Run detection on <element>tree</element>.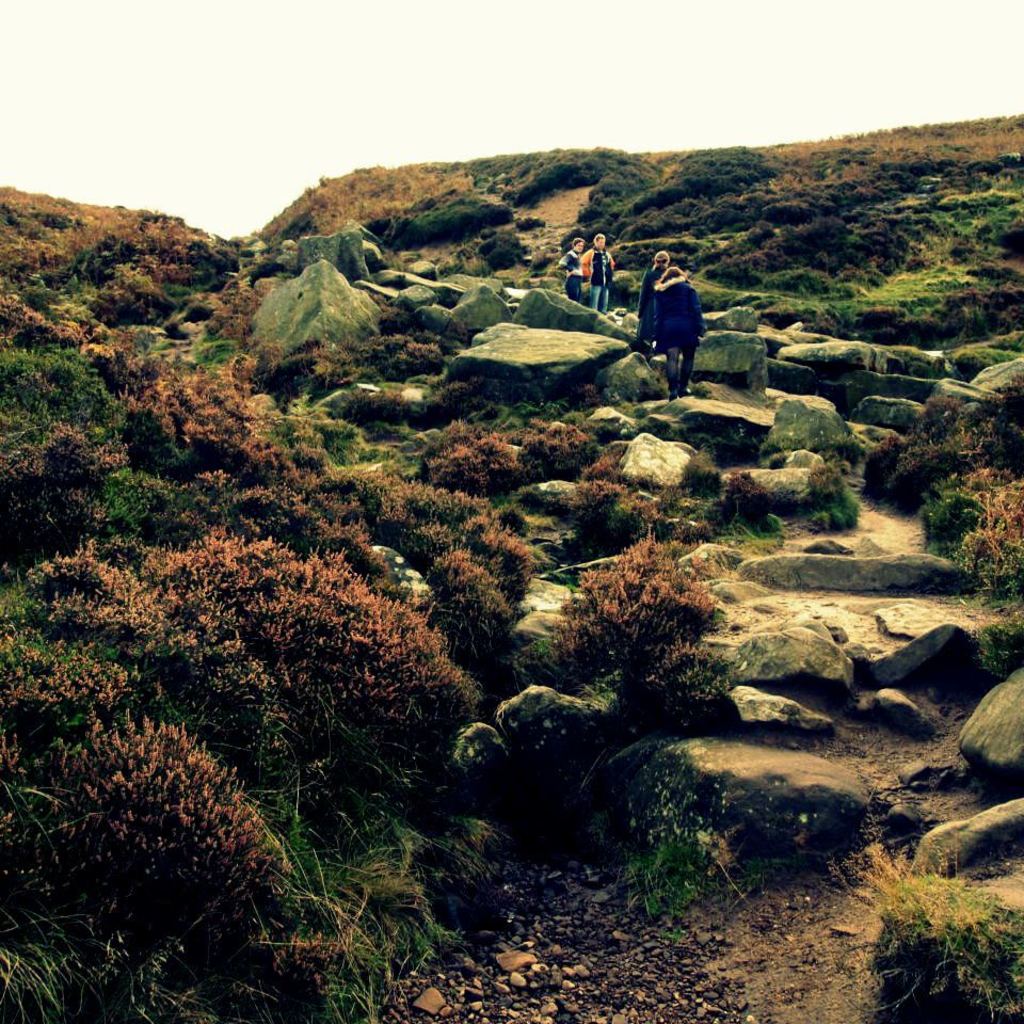
Result: 705 469 770 533.
